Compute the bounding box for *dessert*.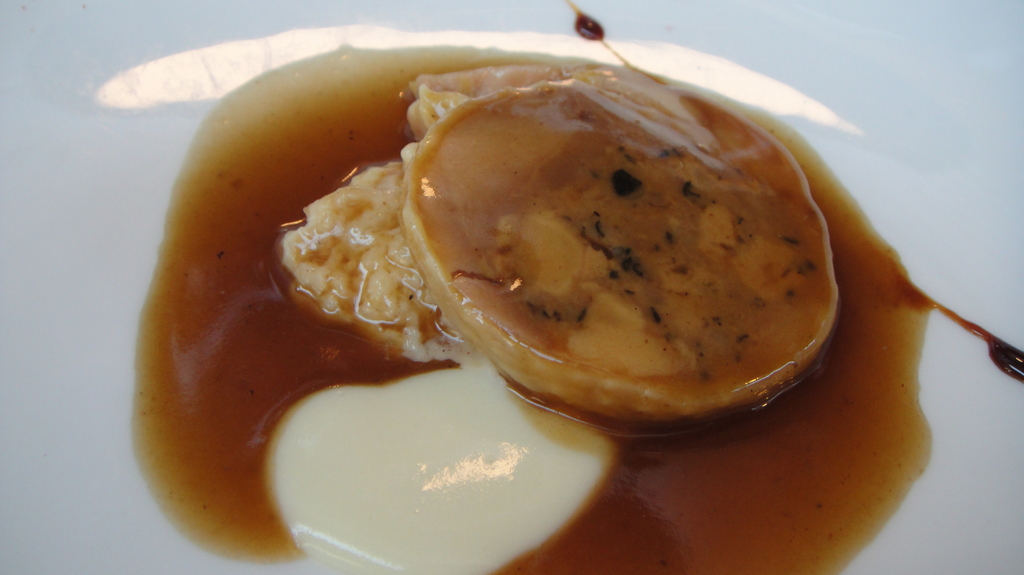
bbox=(383, 57, 852, 428).
